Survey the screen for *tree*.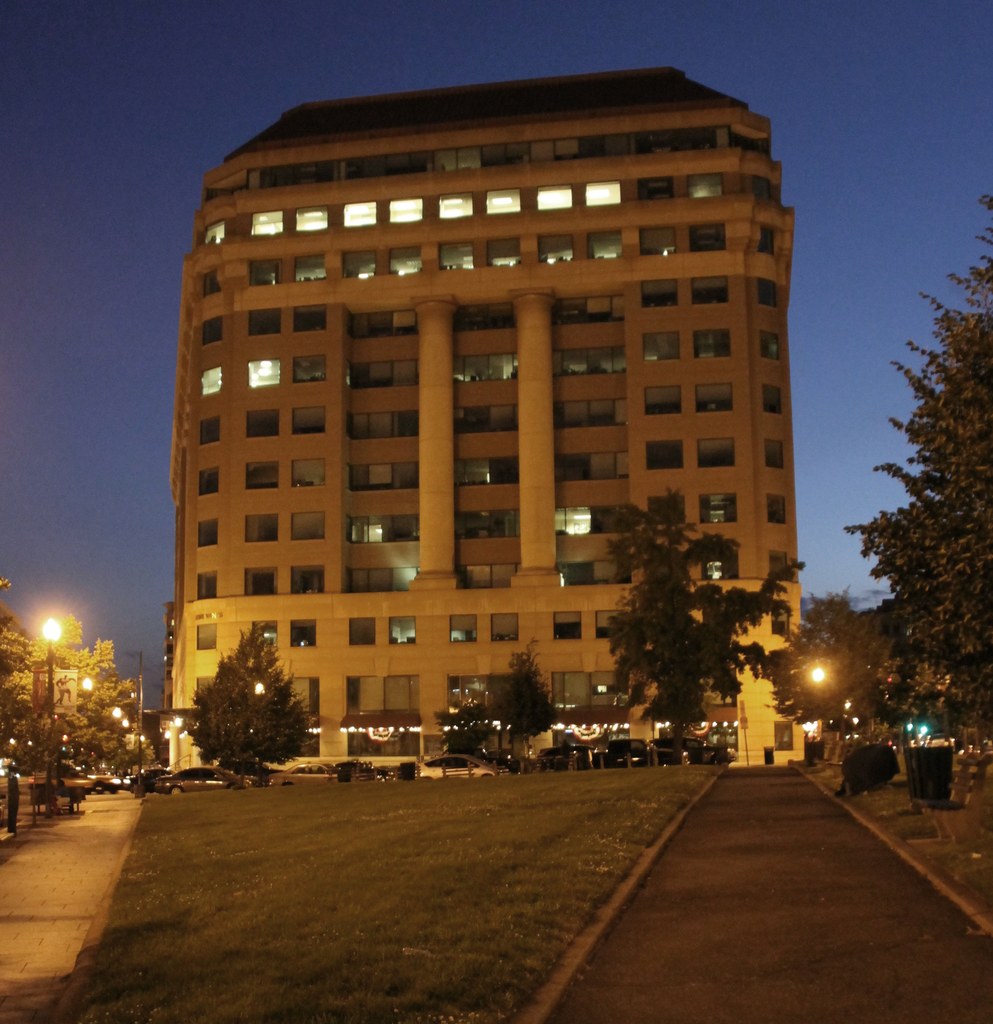
Survey found: BBox(773, 583, 909, 740).
